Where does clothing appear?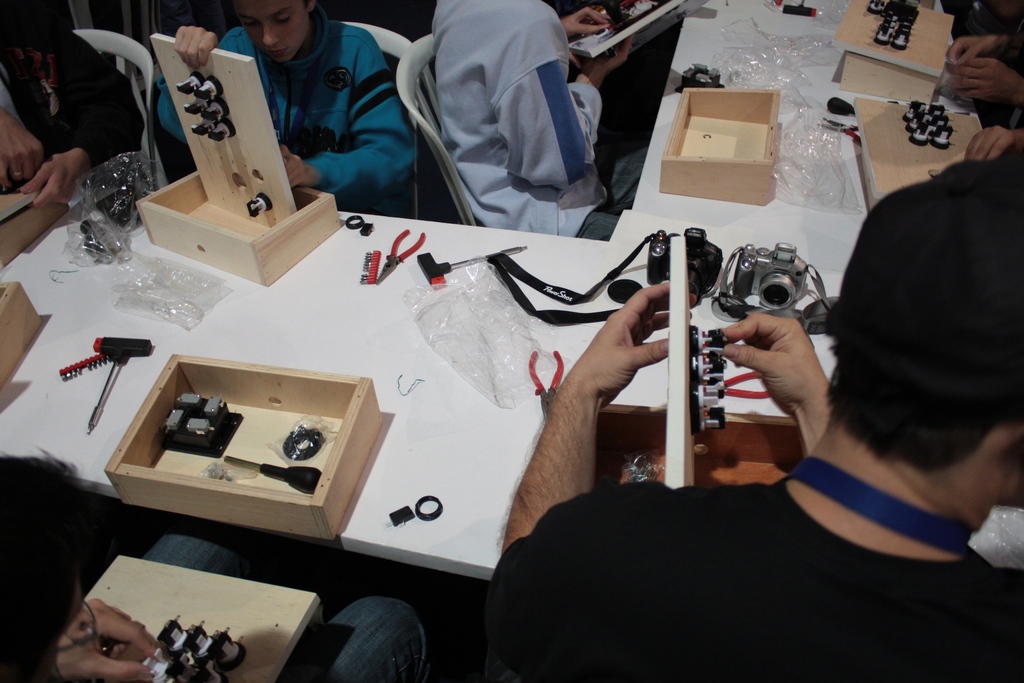
Appears at (x1=0, y1=28, x2=145, y2=173).
